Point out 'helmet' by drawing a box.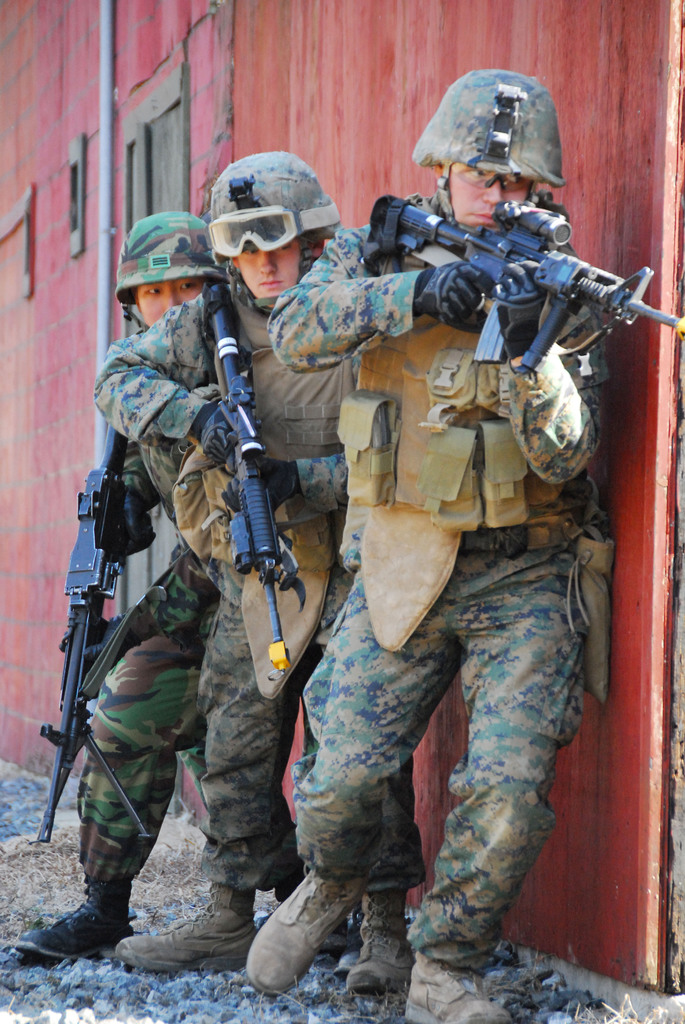
rect(201, 149, 346, 280).
